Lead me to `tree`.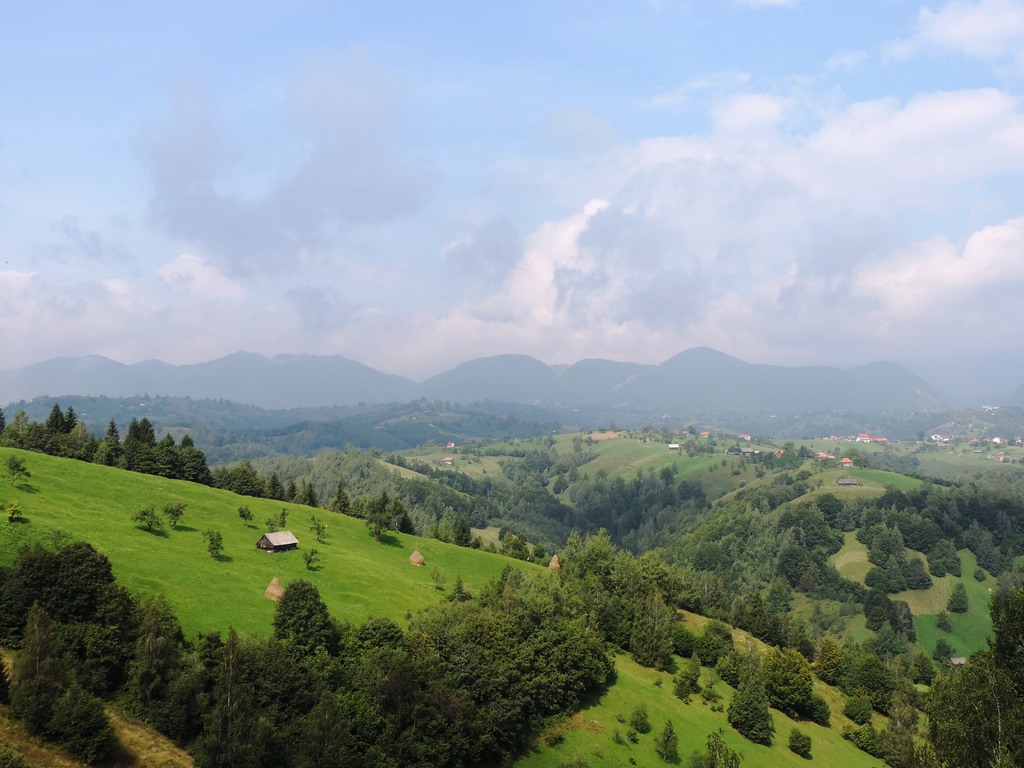
Lead to [0,497,23,519].
